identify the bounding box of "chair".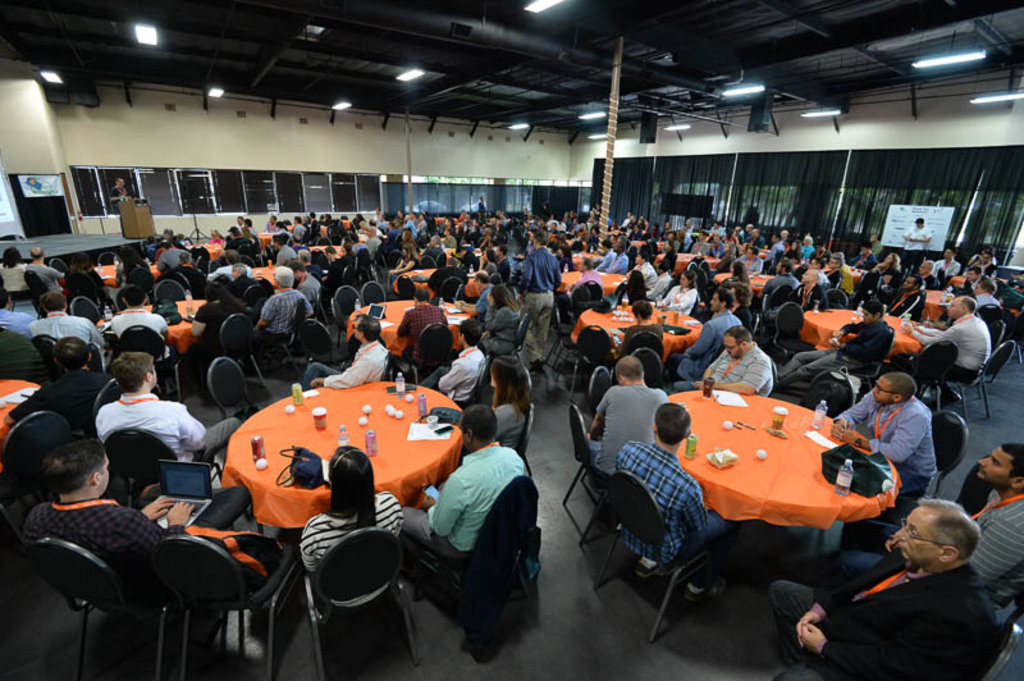
detection(68, 297, 102, 326).
